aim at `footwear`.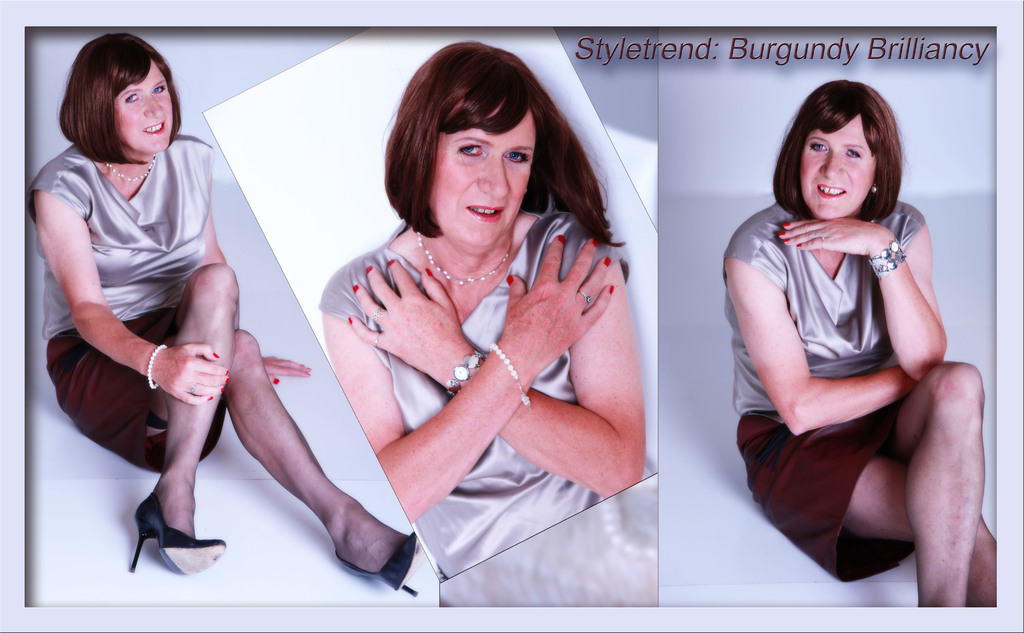
Aimed at {"x1": 337, "y1": 528, "x2": 421, "y2": 600}.
